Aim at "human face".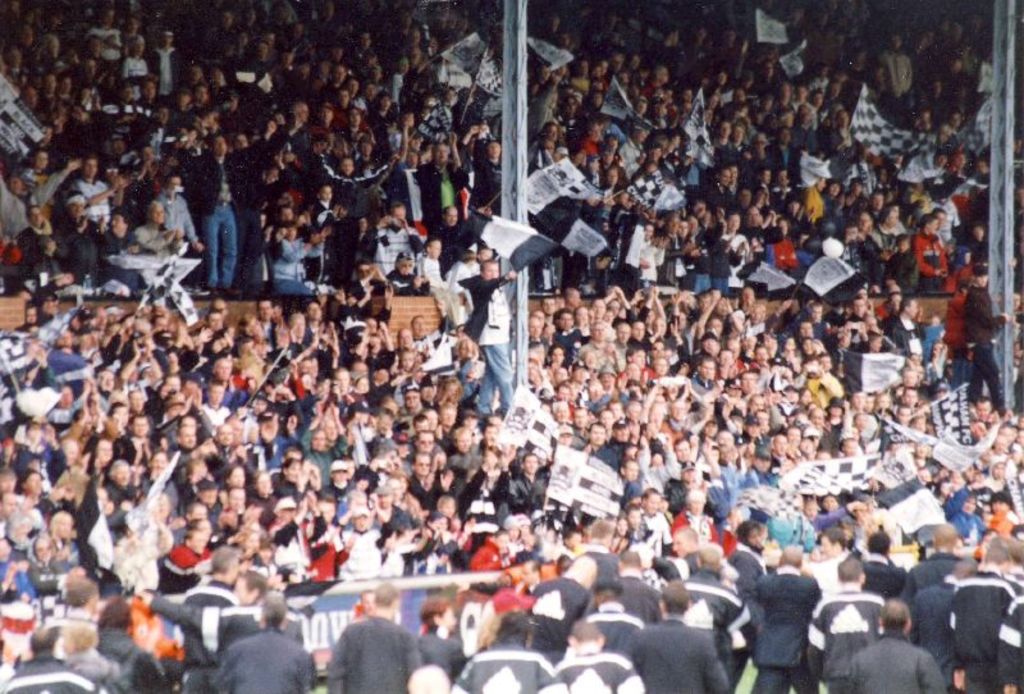
Aimed at locate(358, 480, 370, 493).
